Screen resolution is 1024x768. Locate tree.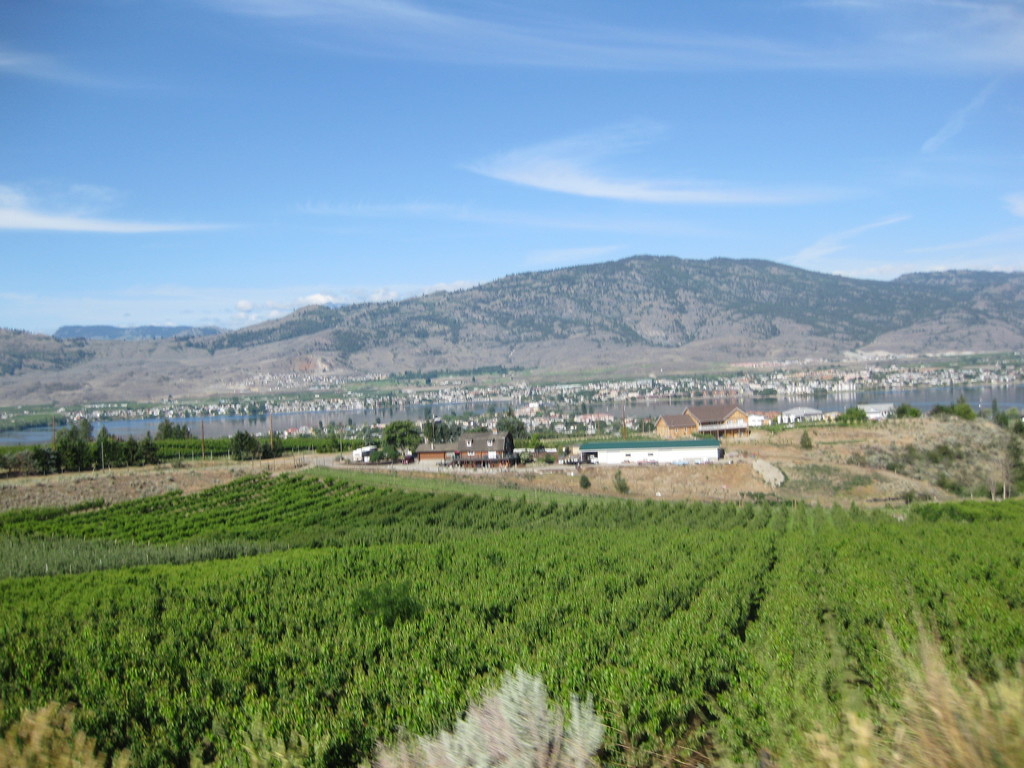
locate(424, 378, 436, 388).
